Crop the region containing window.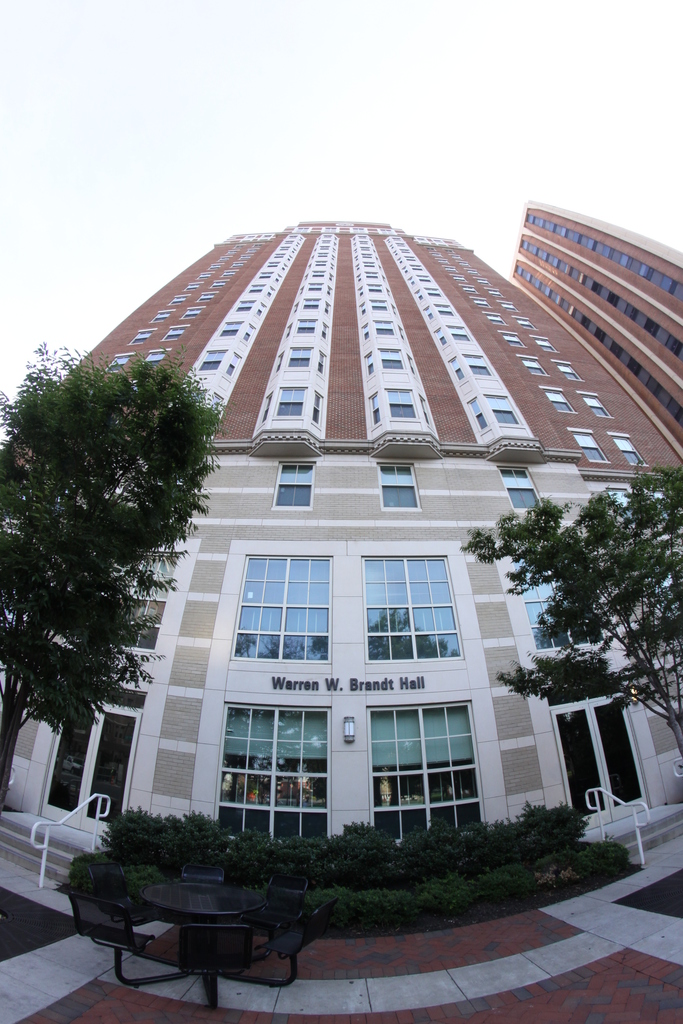
Crop region: <region>545, 390, 575, 414</region>.
